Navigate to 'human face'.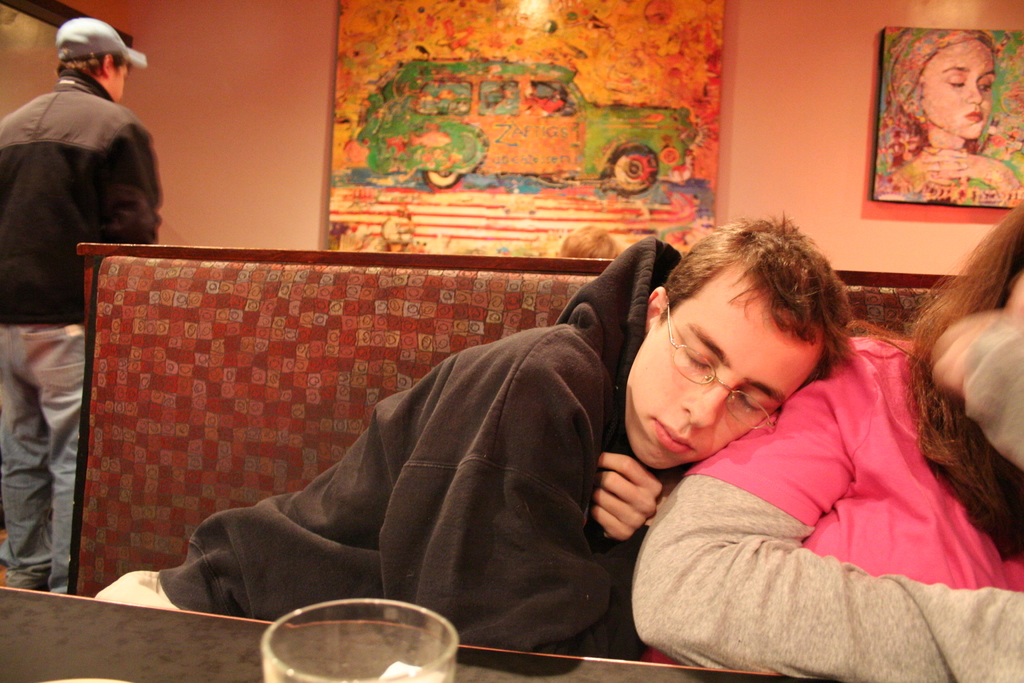
Navigation target: [104, 58, 133, 103].
